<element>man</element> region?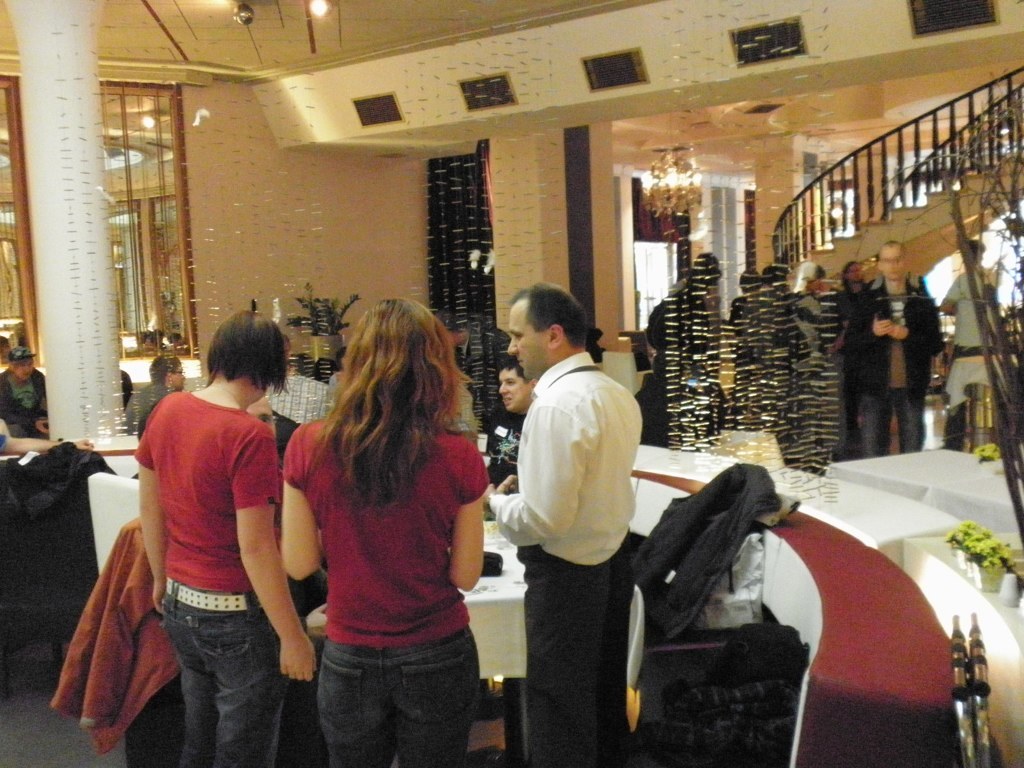
[left=485, top=358, right=541, bottom=486]
